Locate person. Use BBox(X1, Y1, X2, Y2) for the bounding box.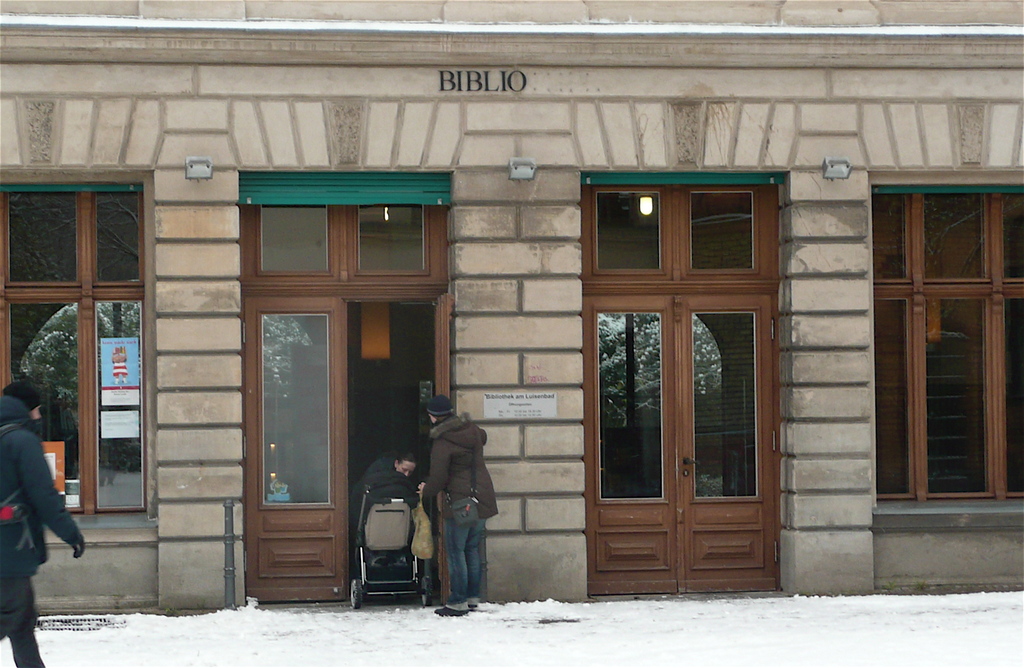
BBox(360, 453, 416, 485).
